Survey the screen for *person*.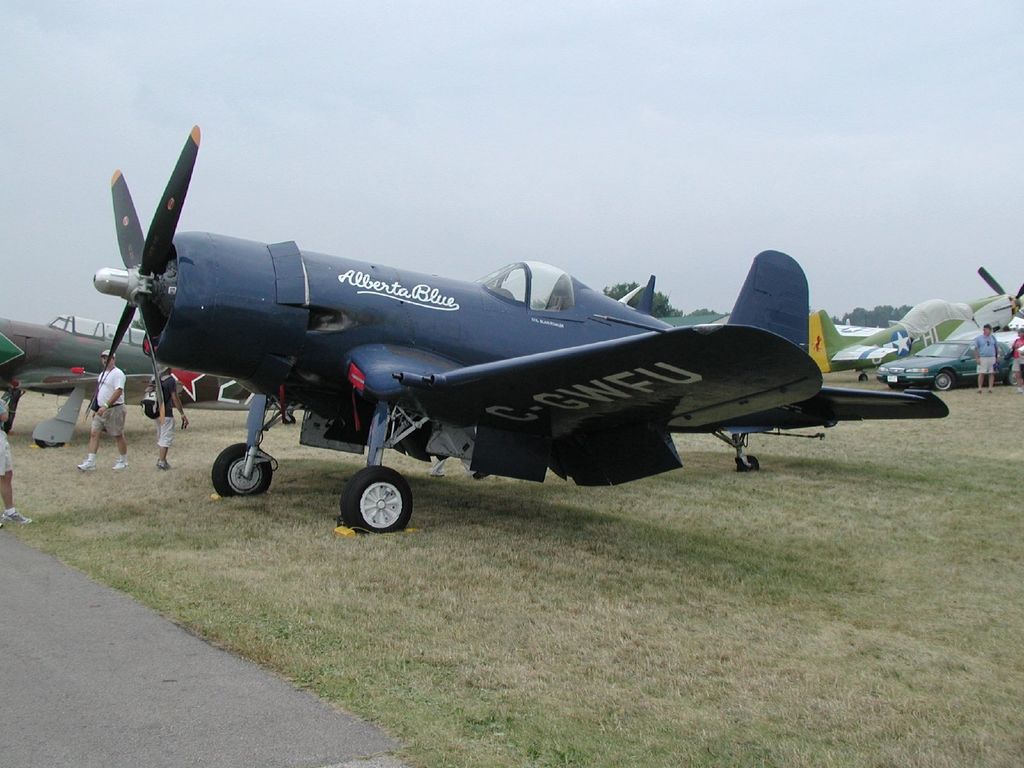
Survey found: [x1=81, y1=348, x2=127, y2=471].
